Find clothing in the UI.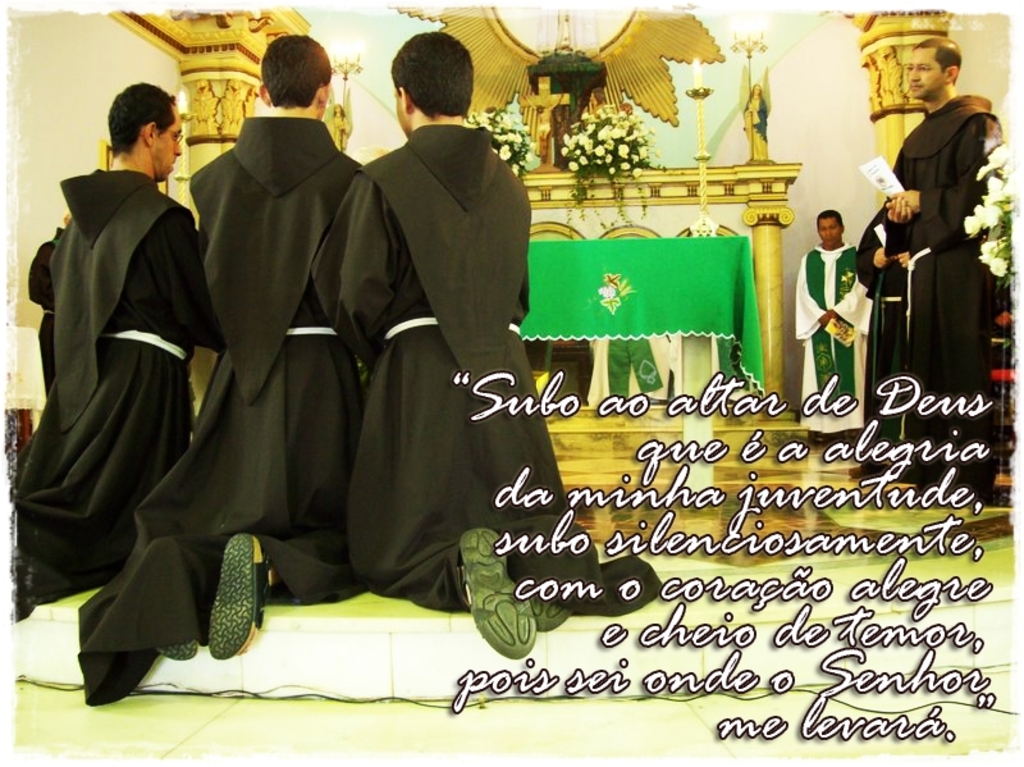
UI element at <bbox>29, 230, 60, 392</bbox>.
